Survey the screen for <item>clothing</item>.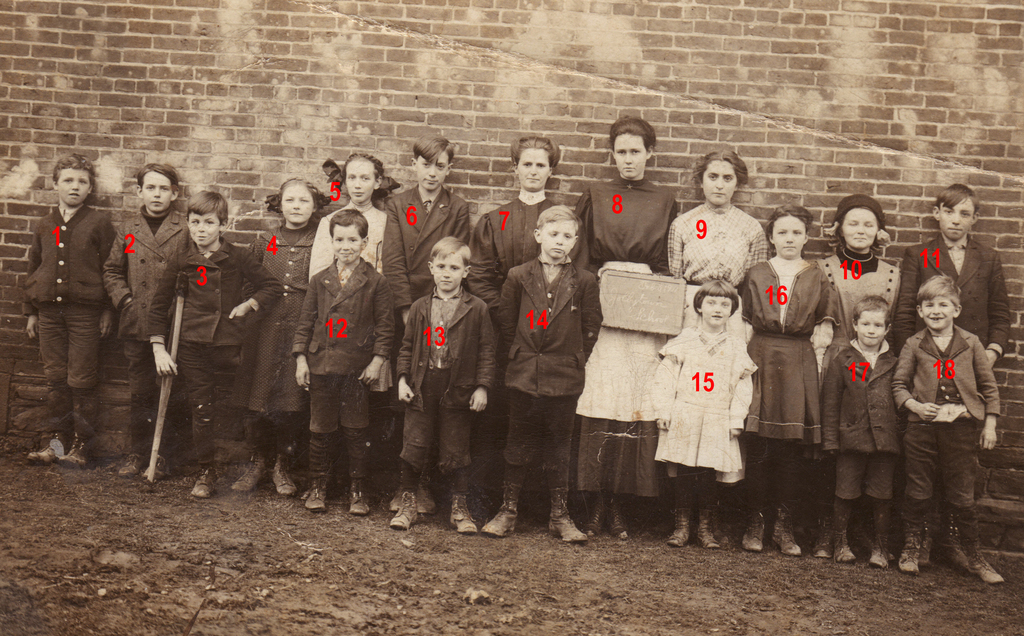
Survey found: 388, 187, 471, 298.
